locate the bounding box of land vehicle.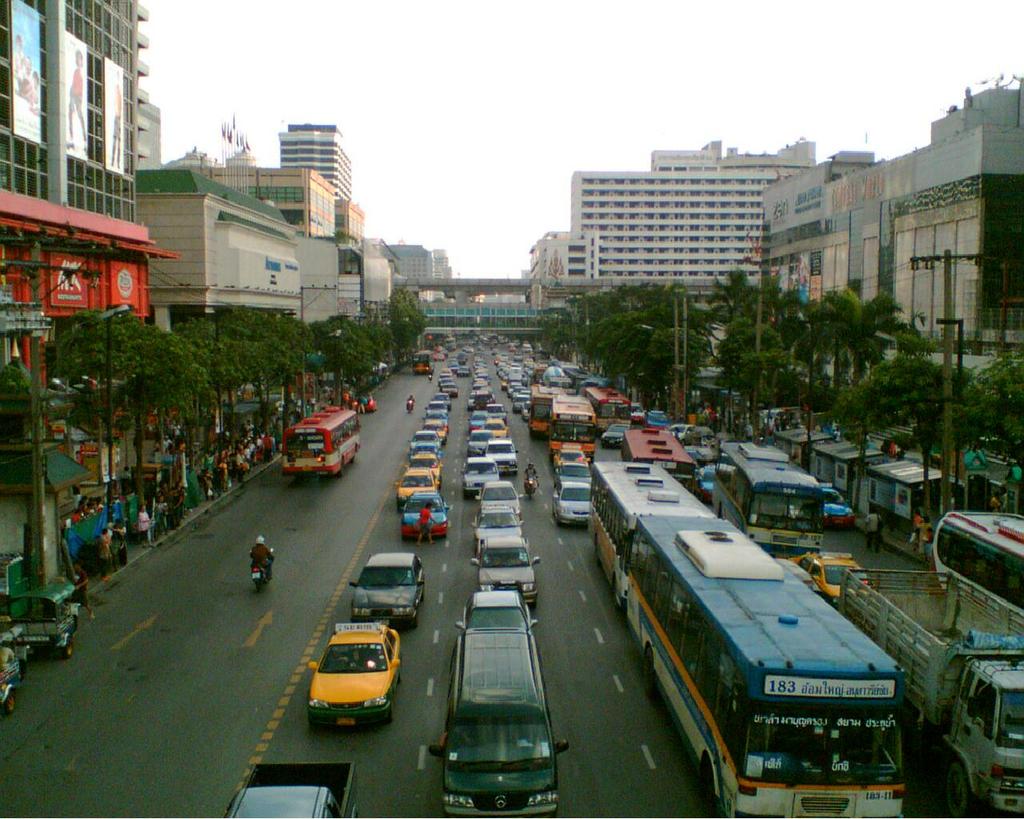
Bounding box: 928,513,1022,625.
